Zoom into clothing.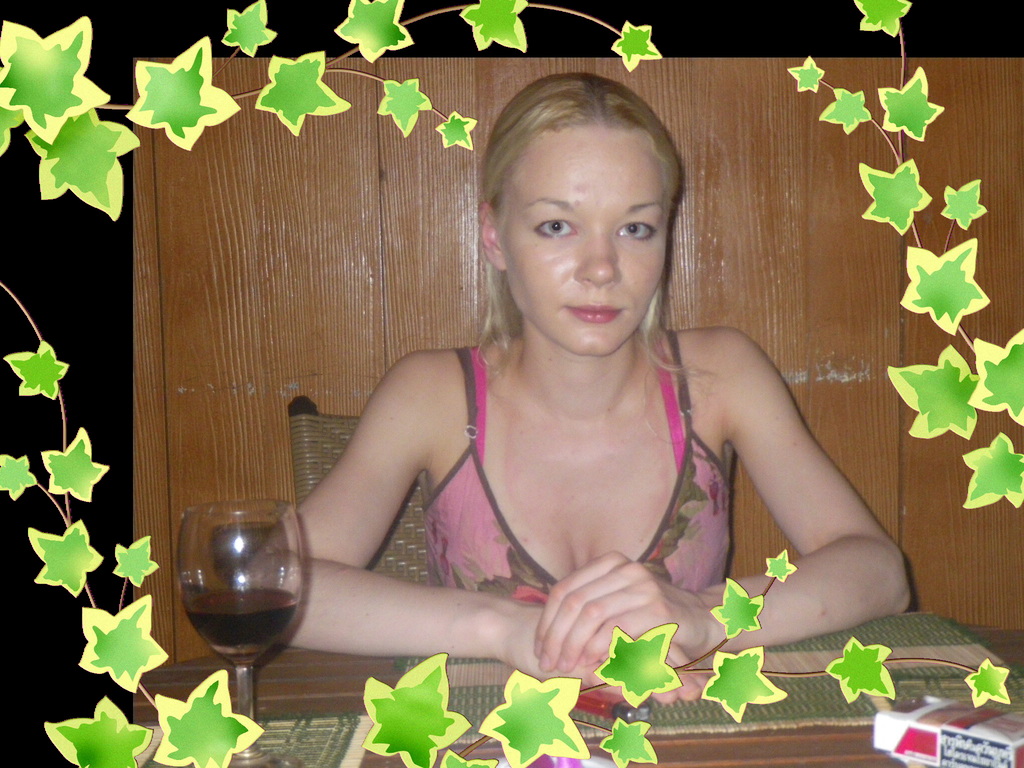
Zoom target: (left=415, top=344, right=739, bottom=605).
